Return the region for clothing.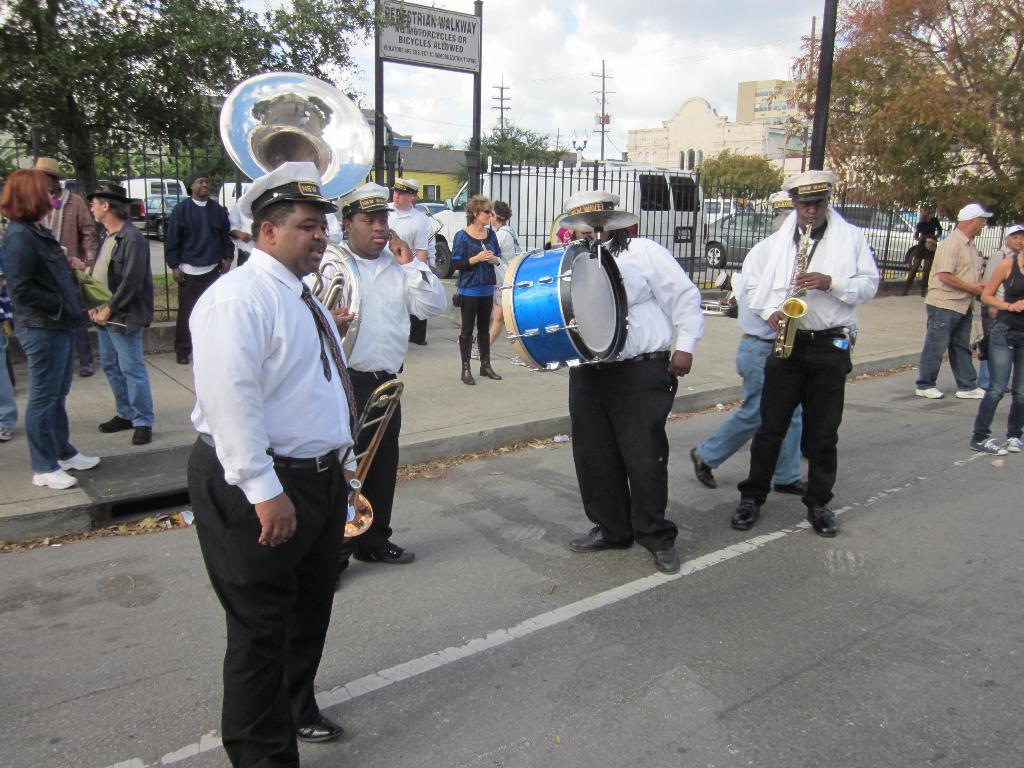
x1=706 y1=245 x2=793 y2=495.
